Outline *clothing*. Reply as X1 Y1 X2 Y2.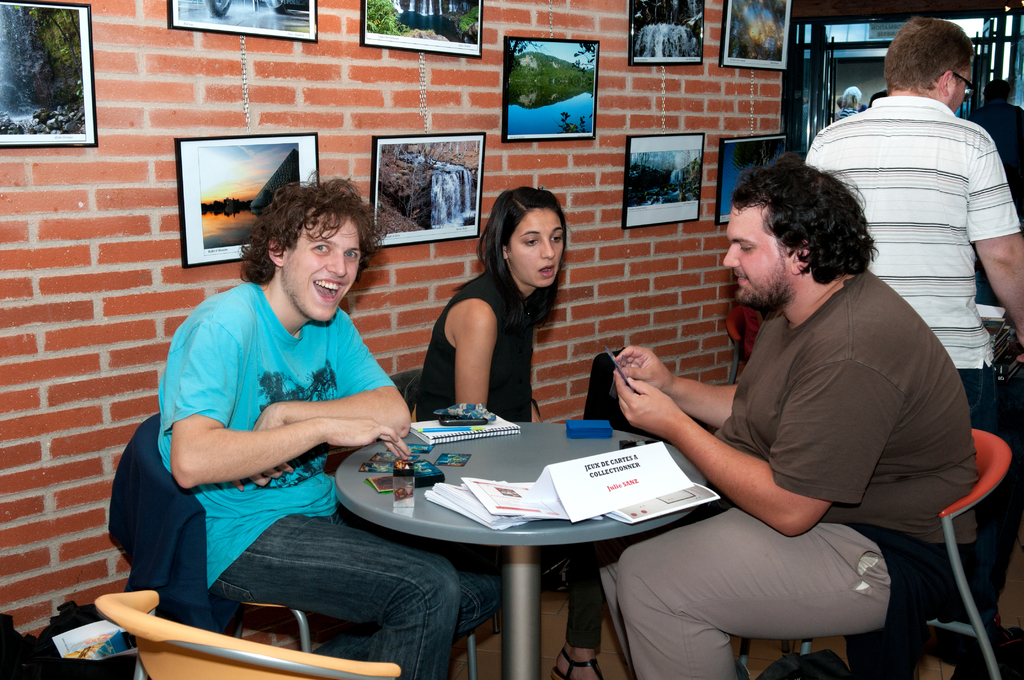
831 102 861 122.
